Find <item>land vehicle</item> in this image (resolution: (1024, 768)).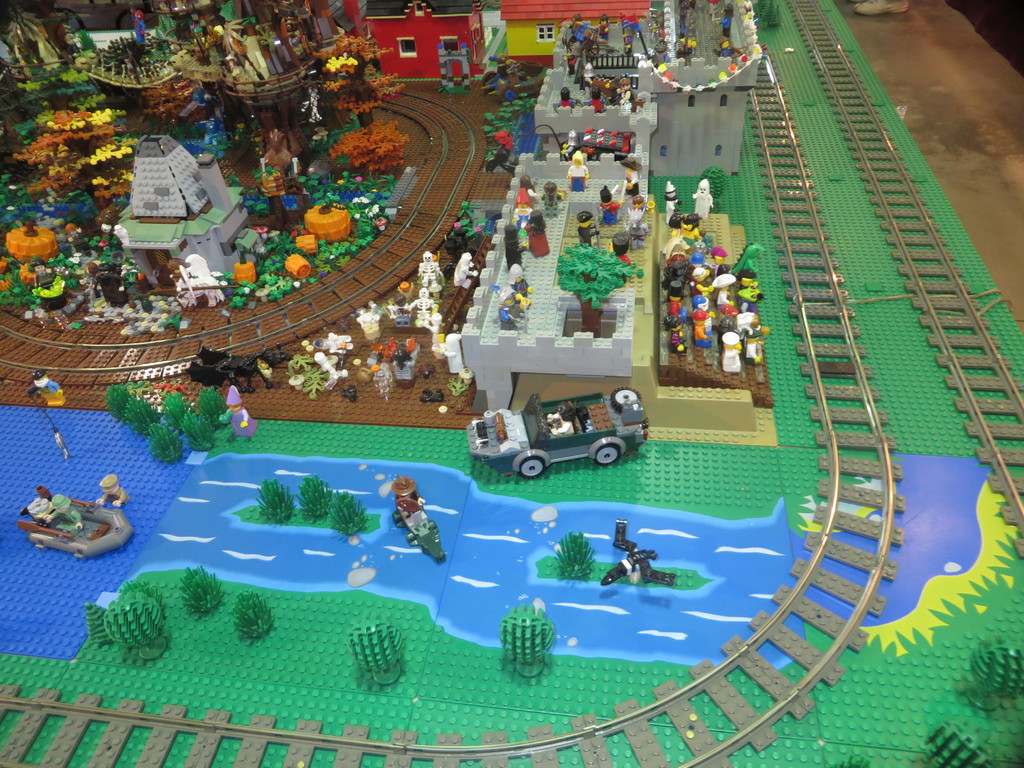
Rect(467, 388, 649, 479).
